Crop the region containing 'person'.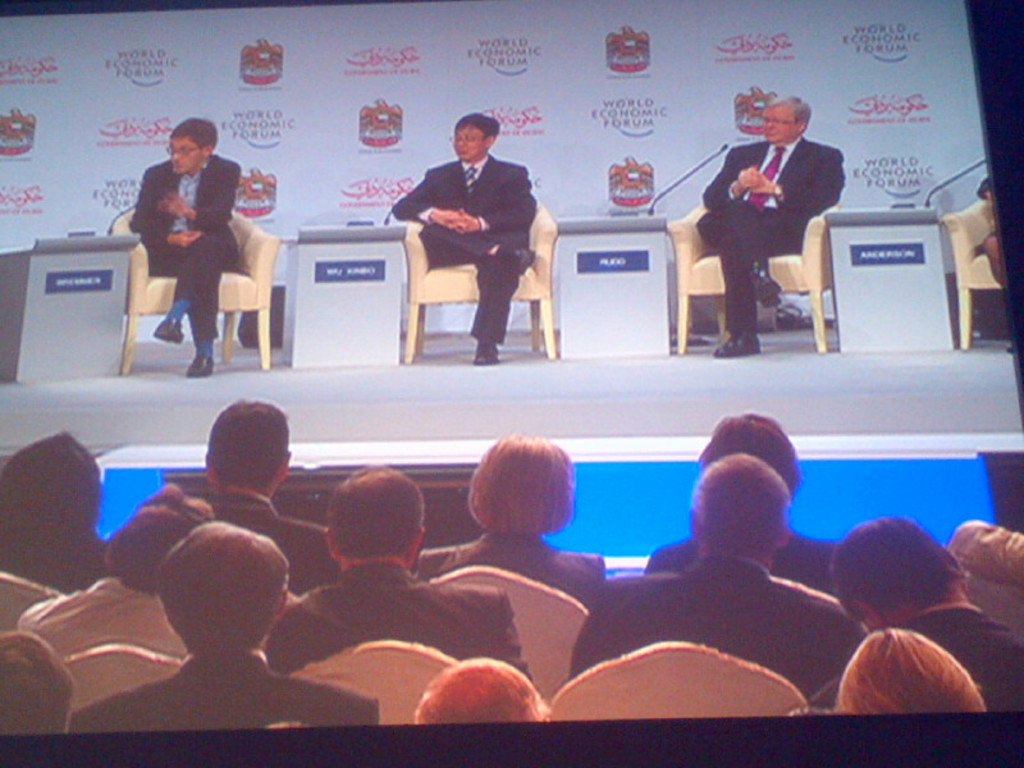
Crop region: (x1=0, y1=439, x2=105, y2=589).
